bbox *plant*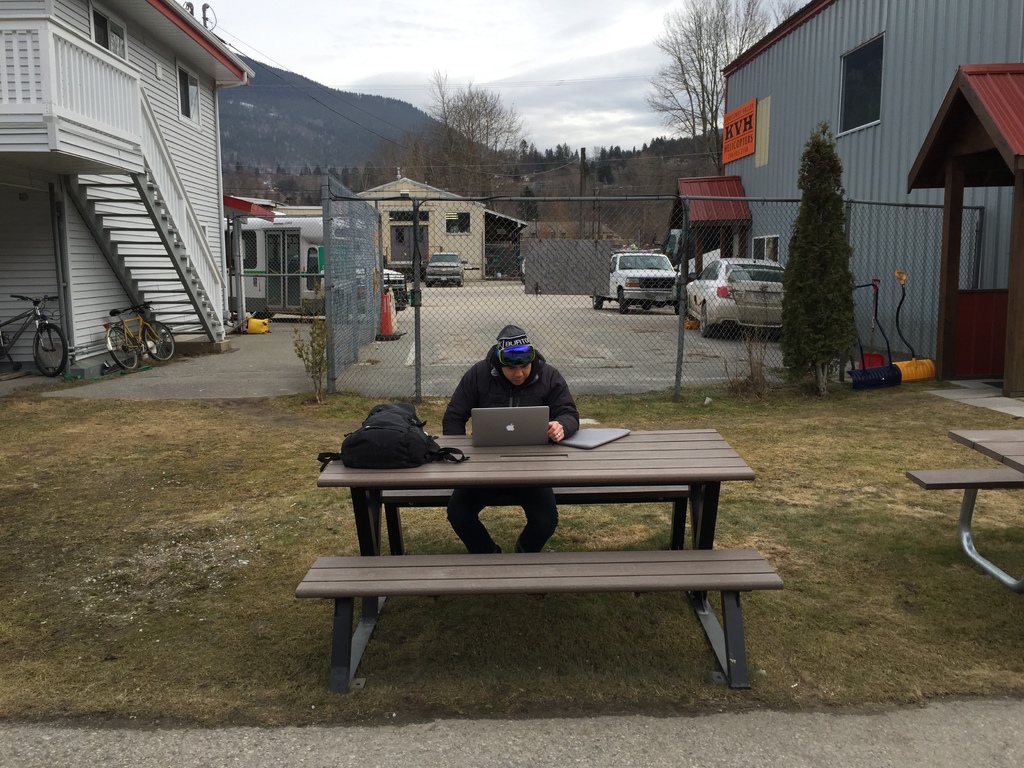
locate(289, 317, 328, 408)
